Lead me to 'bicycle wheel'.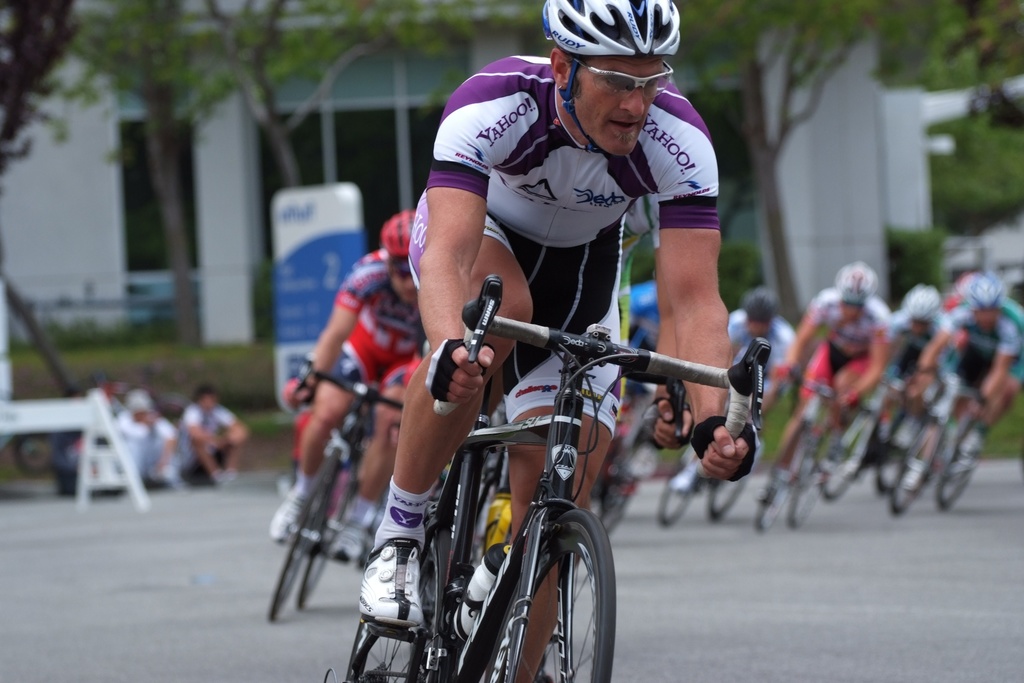
Lead to box(883, 419, 950, 516).
